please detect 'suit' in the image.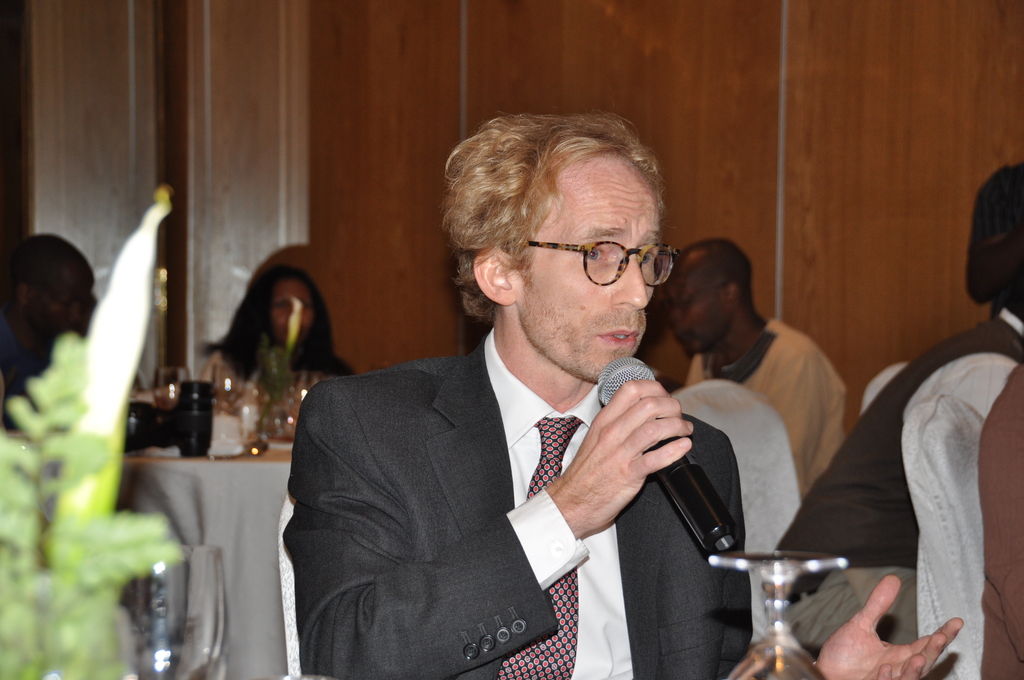
[left=269, top=259, right=714, bottom=667].
